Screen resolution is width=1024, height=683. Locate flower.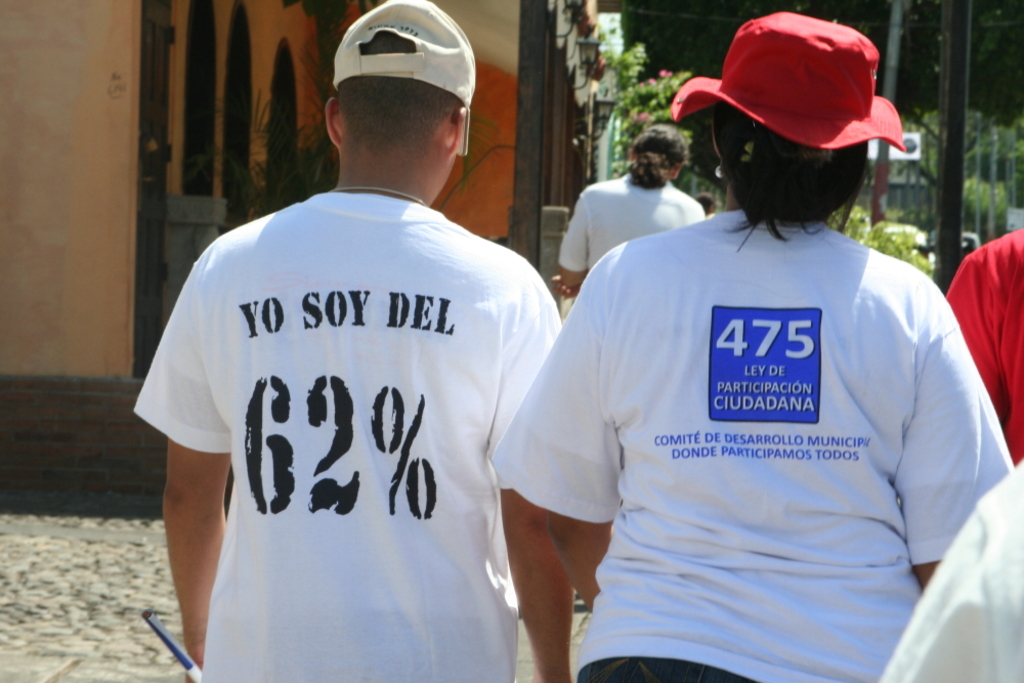
<bbox>659, 65, 676, 80</bbox>.
